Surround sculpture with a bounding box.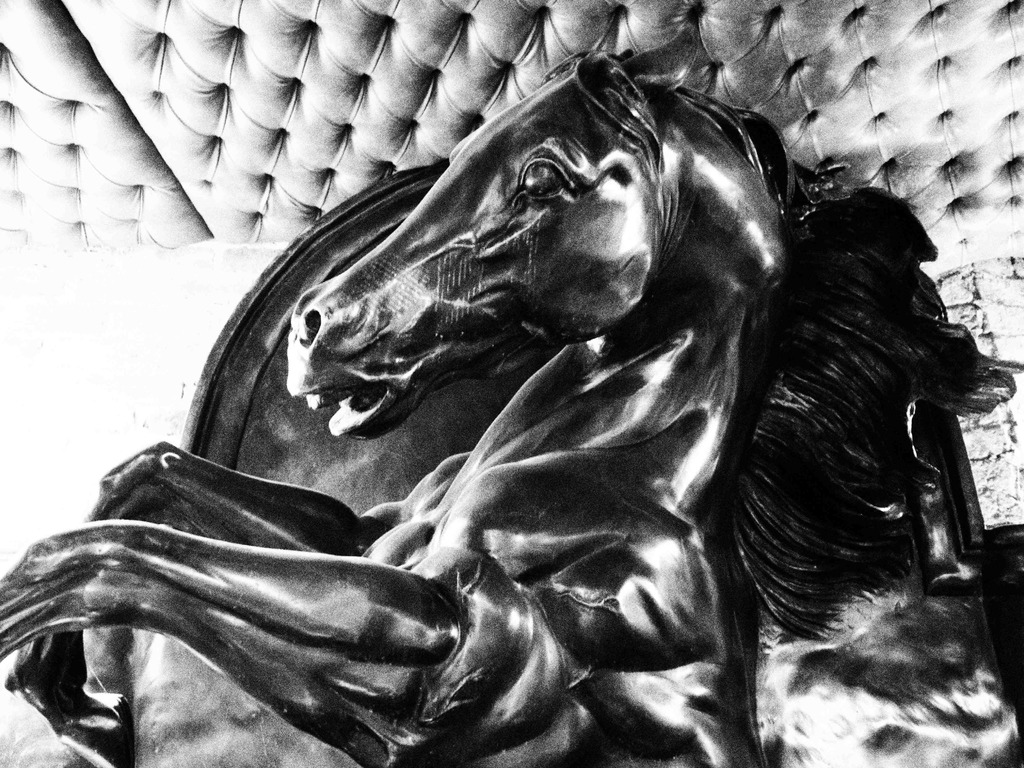
crop(56, 35, 1011, 767).
